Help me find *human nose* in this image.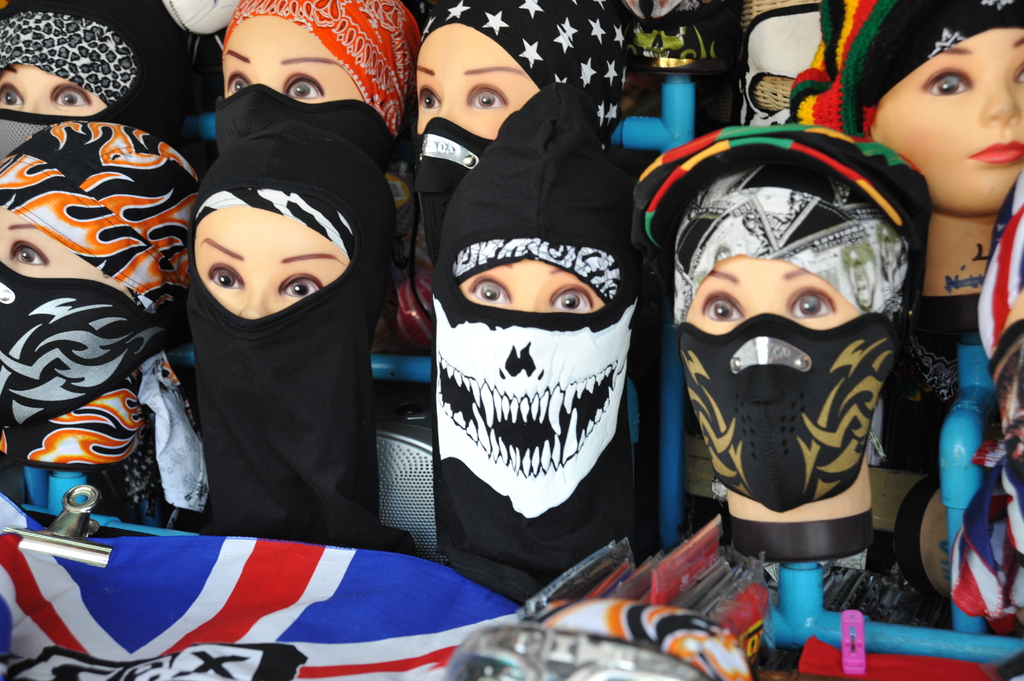
Found it: locate(246, 77, 273, 115).
